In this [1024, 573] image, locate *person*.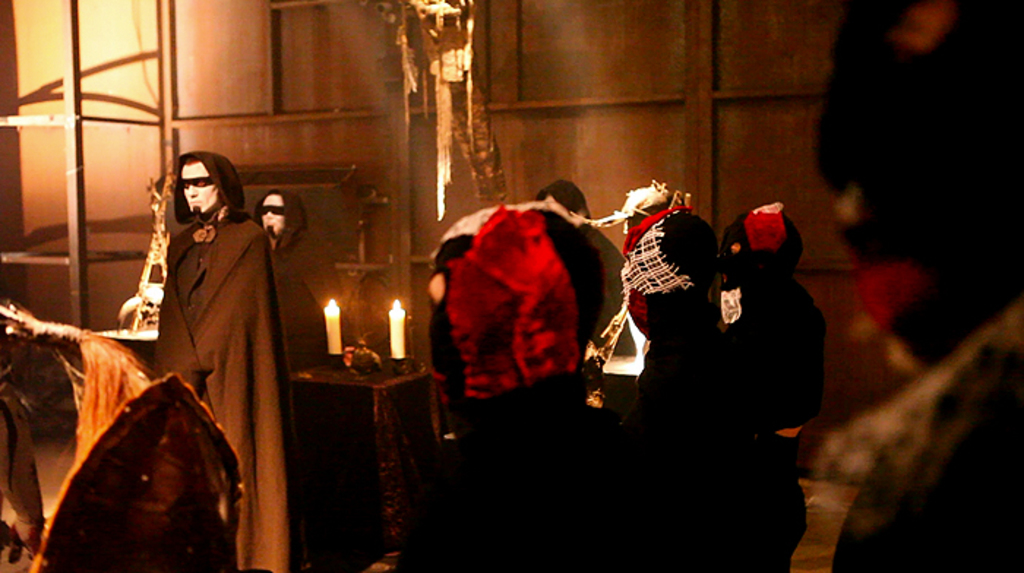
Bounding box: [left=240, top=186, right=357, bottom=572].
